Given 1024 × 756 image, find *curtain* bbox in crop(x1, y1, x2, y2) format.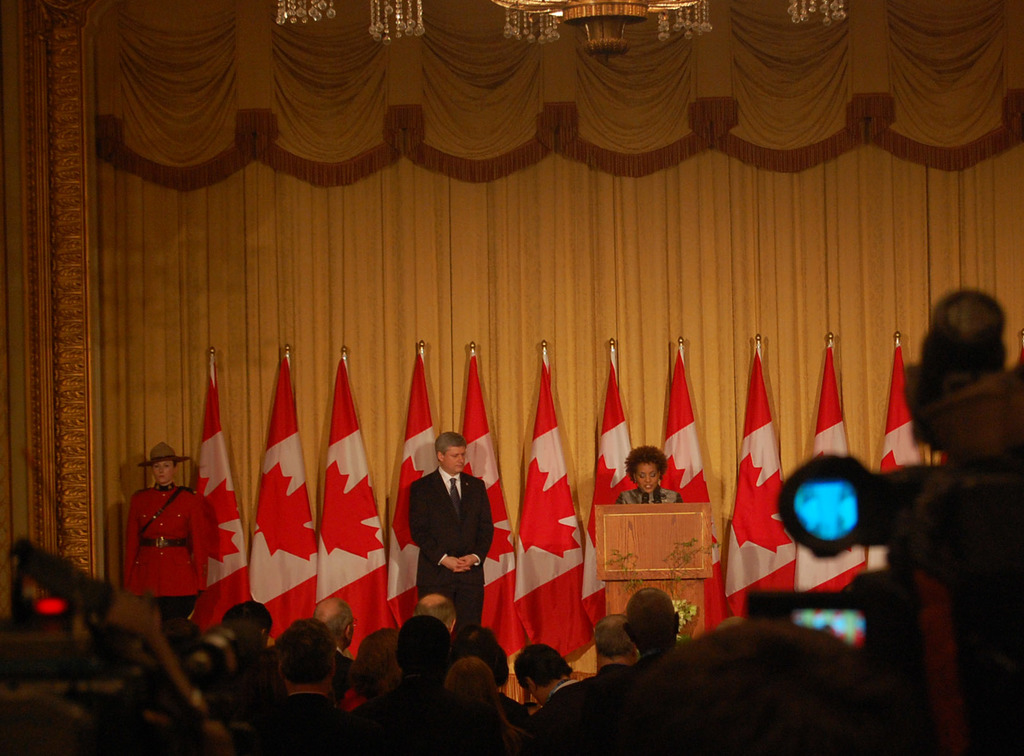
crop(101, 49, 1023, 526).
